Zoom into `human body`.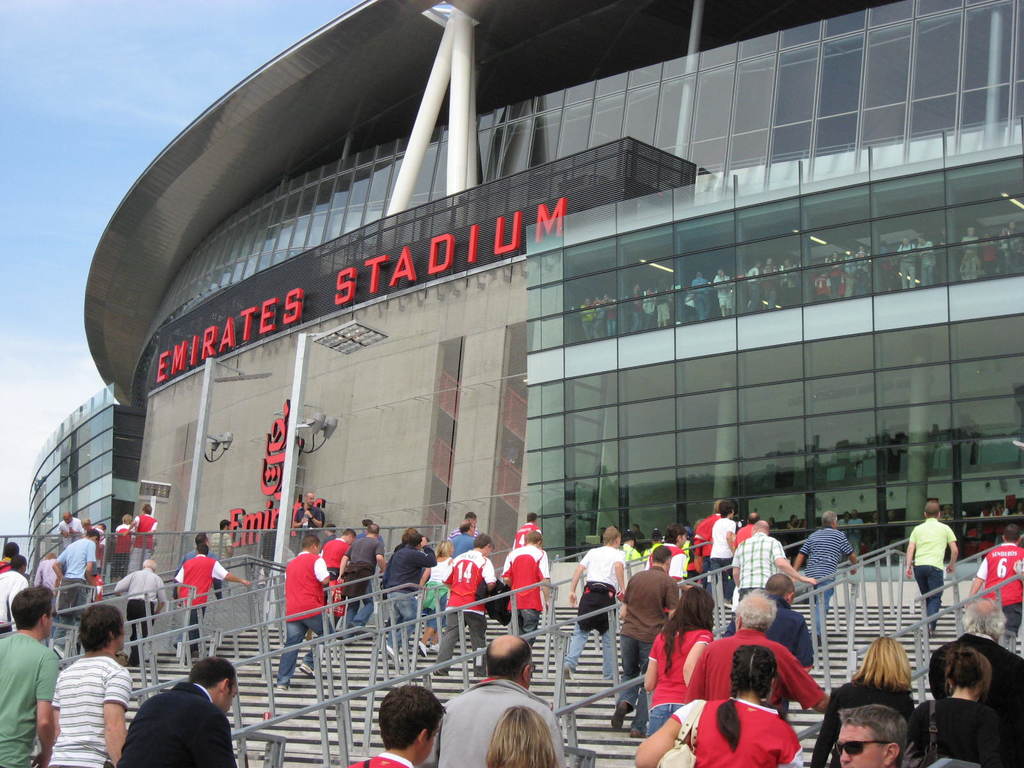
Zoom target: (417,631,565,767).
